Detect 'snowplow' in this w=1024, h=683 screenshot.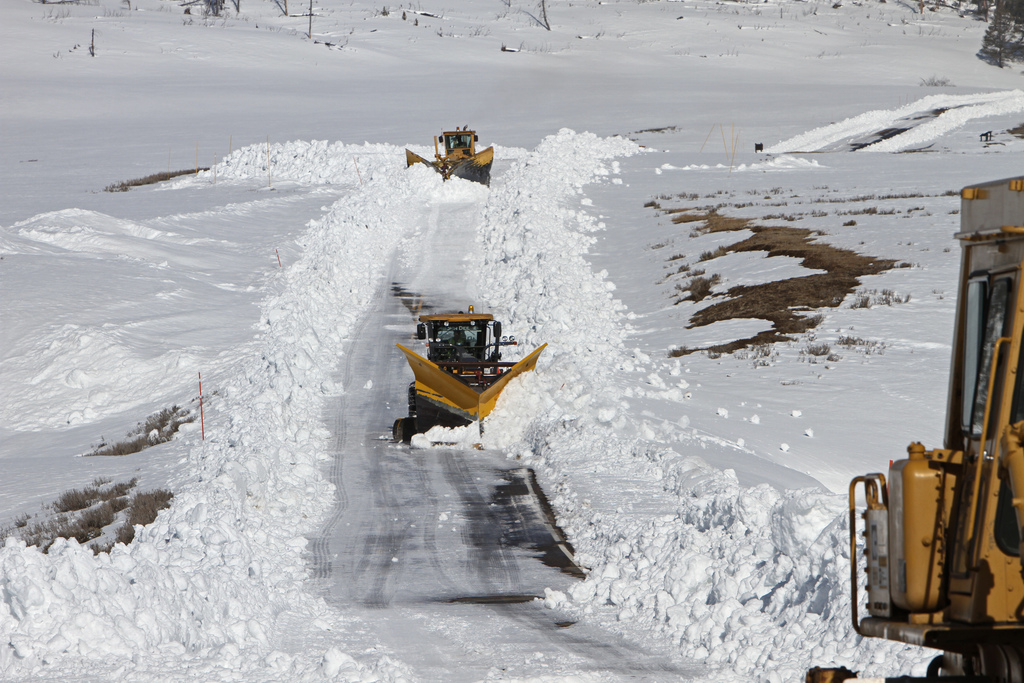
Detection: box(392, 303, 547, 450).
